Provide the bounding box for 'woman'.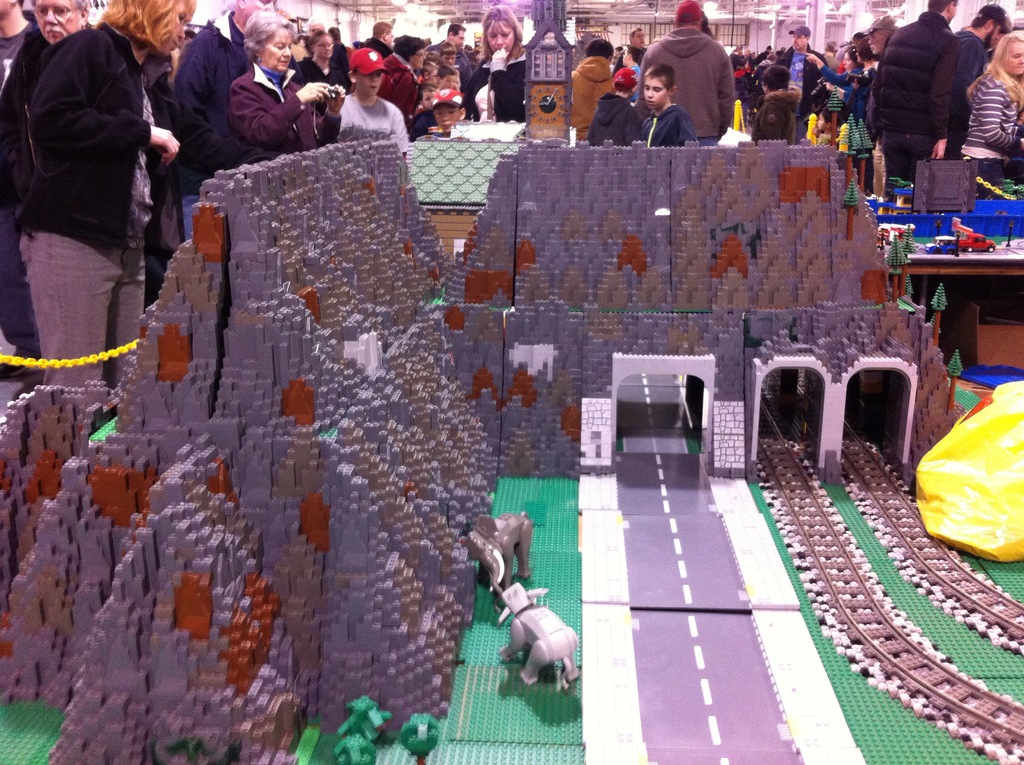
[20, 0, 196, 388].
